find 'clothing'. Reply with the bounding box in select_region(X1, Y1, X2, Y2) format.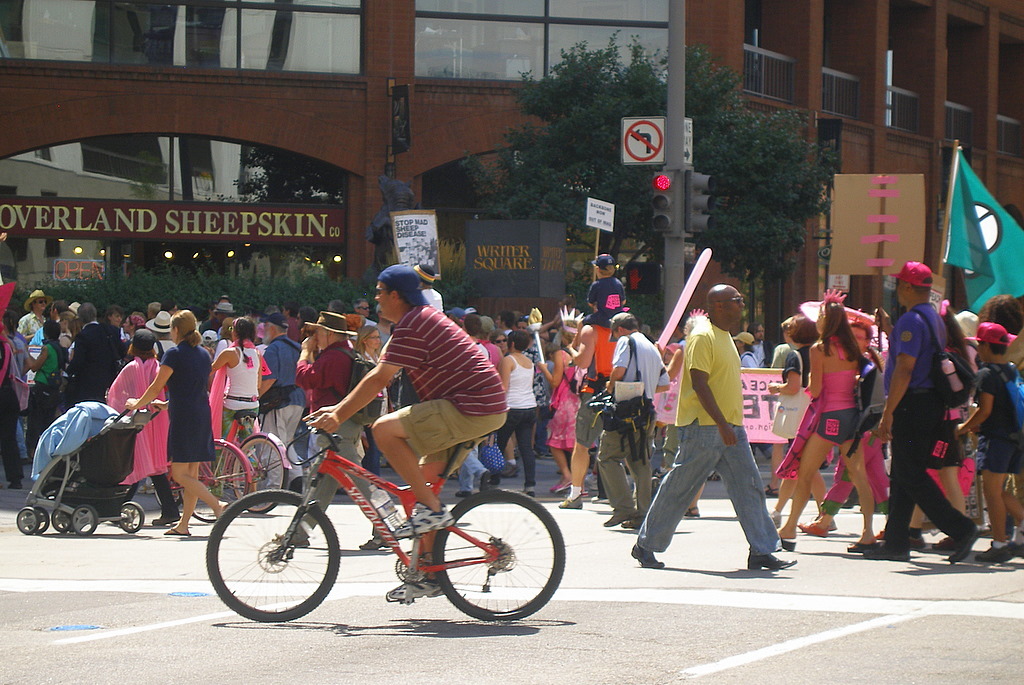
select_region(167, 331, 225, 464).
